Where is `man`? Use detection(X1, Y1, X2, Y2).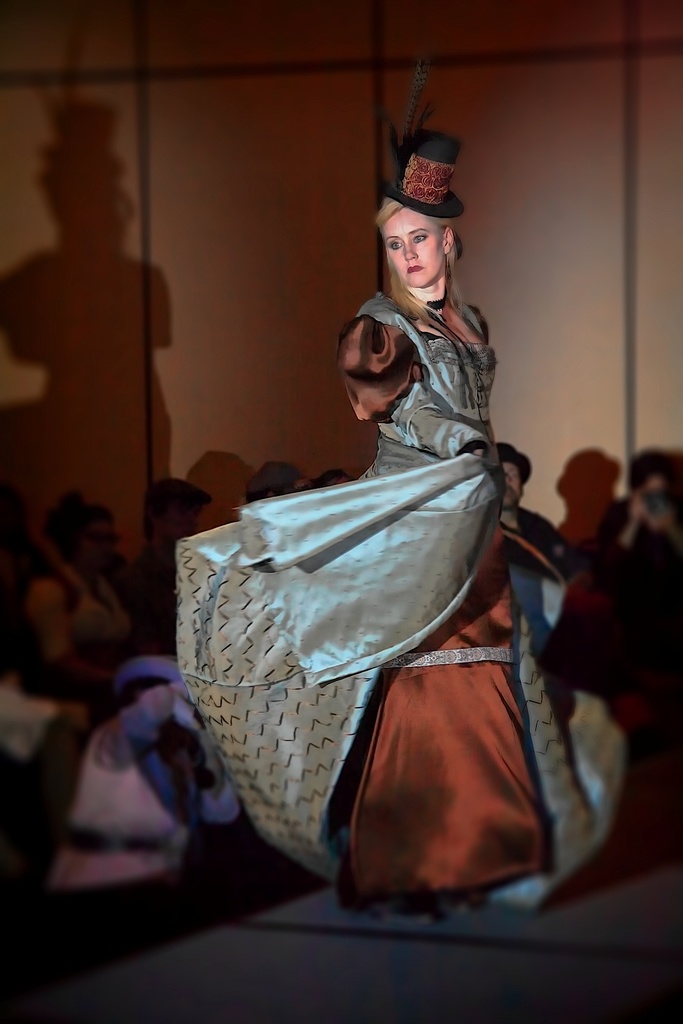
detection(124, 471, 213, 648).
